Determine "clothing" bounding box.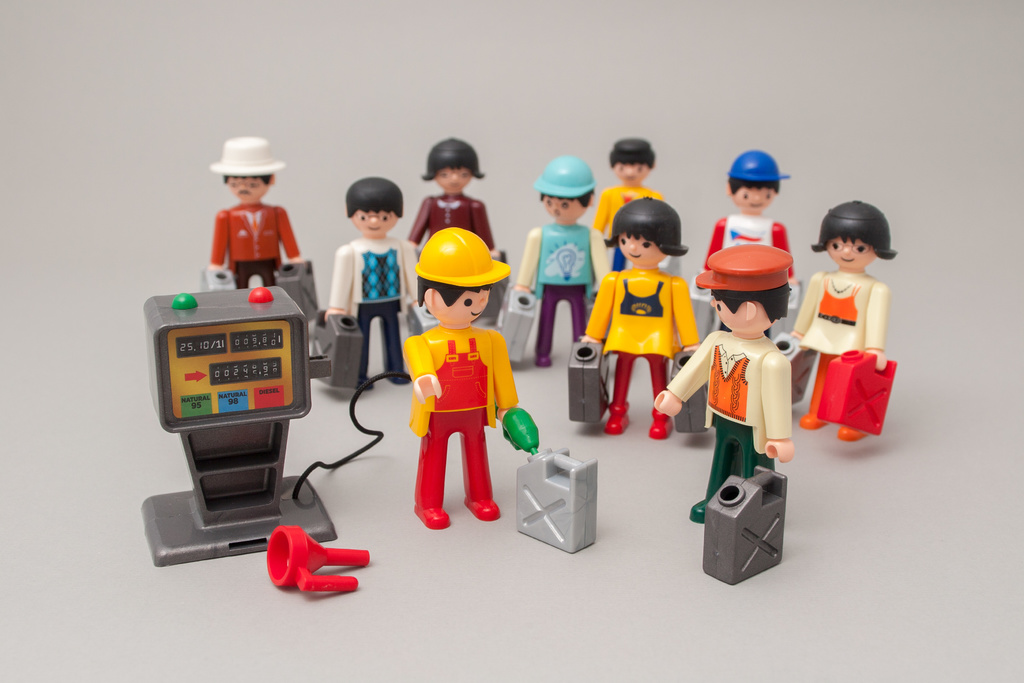
Determined: BBox(204, 186, 296, 279).
